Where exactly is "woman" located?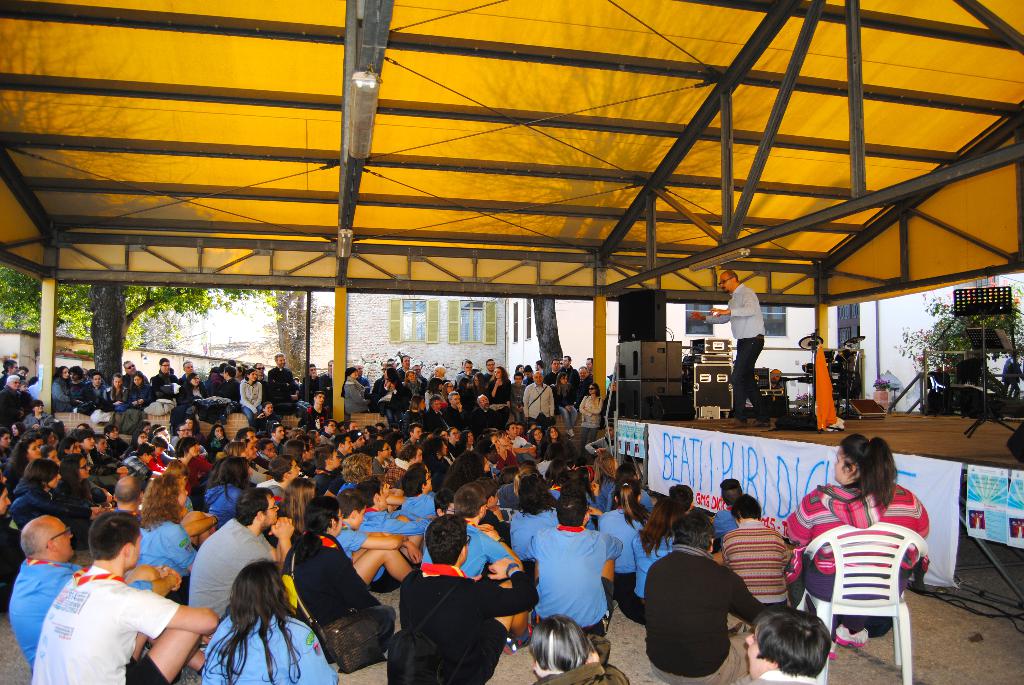
Its bounding box is left=492, top=430, right=520, bottom=472.
